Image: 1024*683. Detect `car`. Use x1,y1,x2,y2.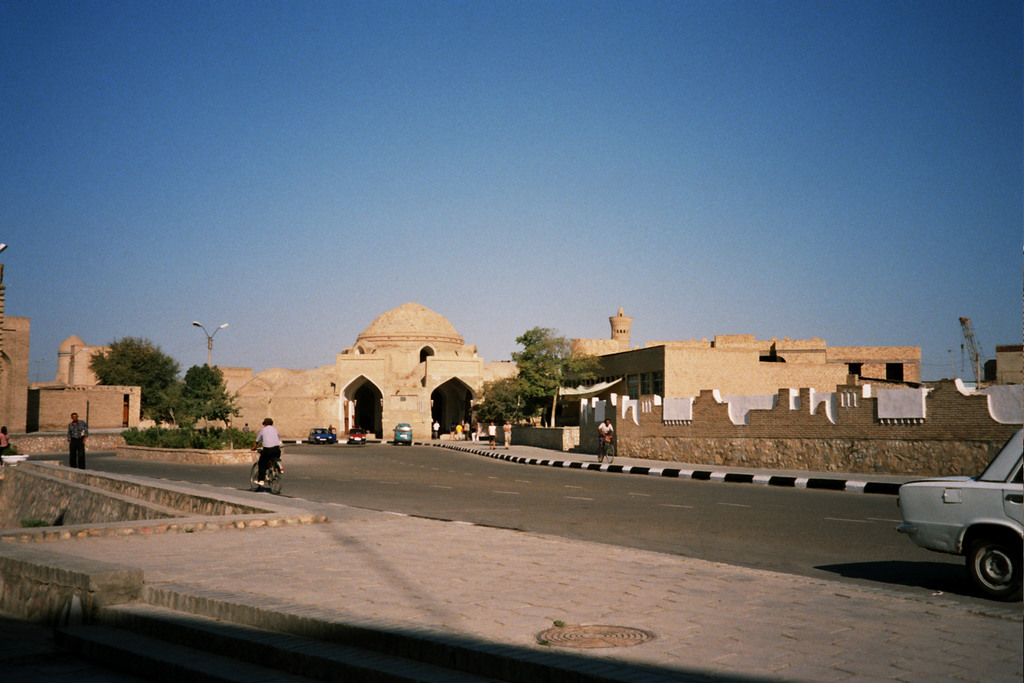
896,425,1023,598.
